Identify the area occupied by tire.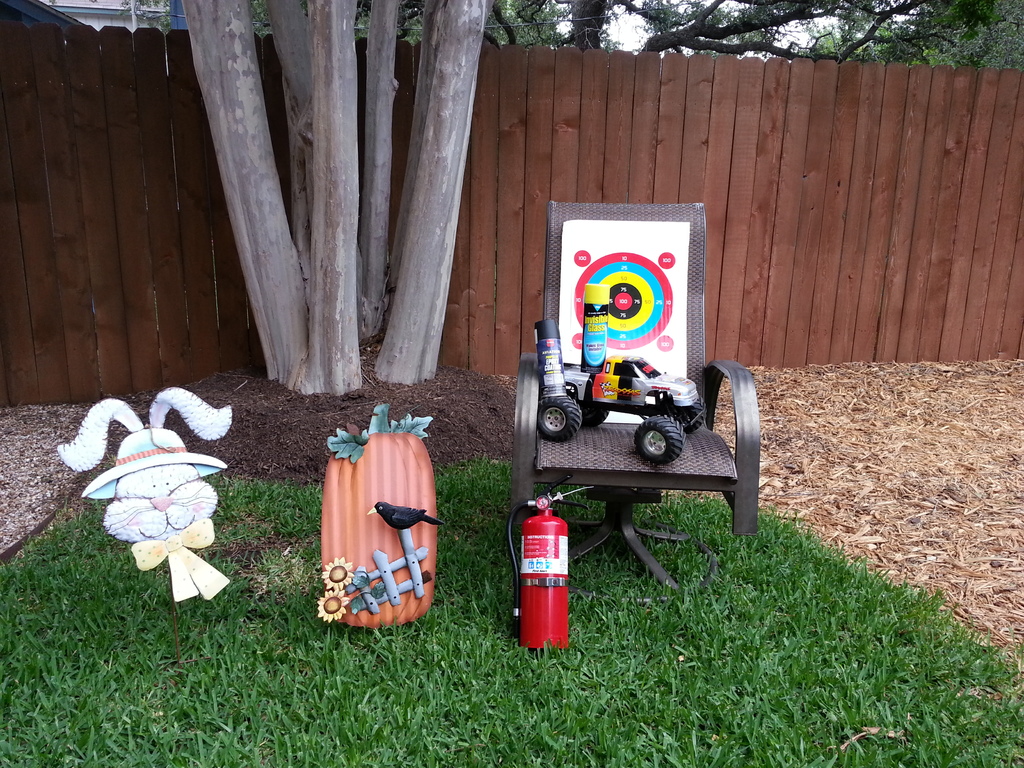
Area: left=580, top=402, right=609, bottom=427.
